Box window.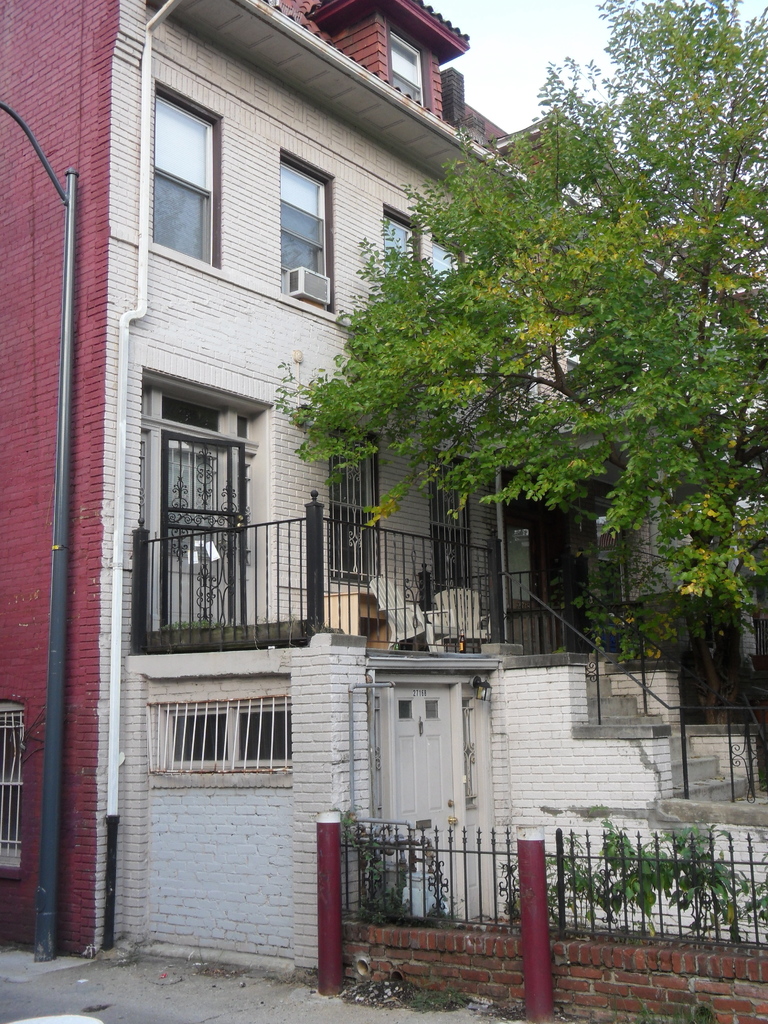
327,428,376,586.
